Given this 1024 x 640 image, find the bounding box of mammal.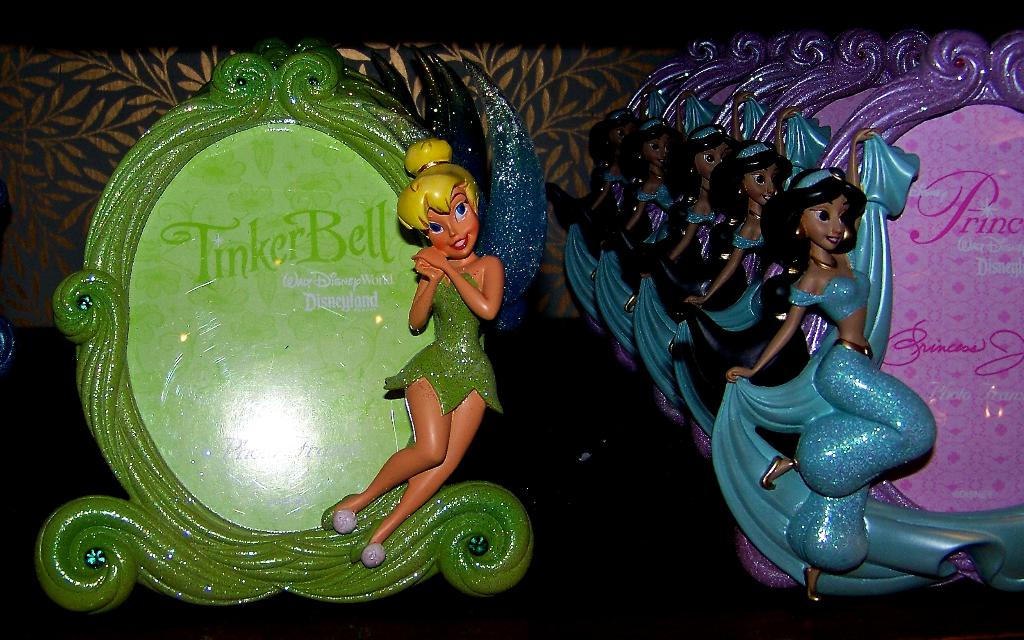
<region>321, 141, 506, 564</region>.
